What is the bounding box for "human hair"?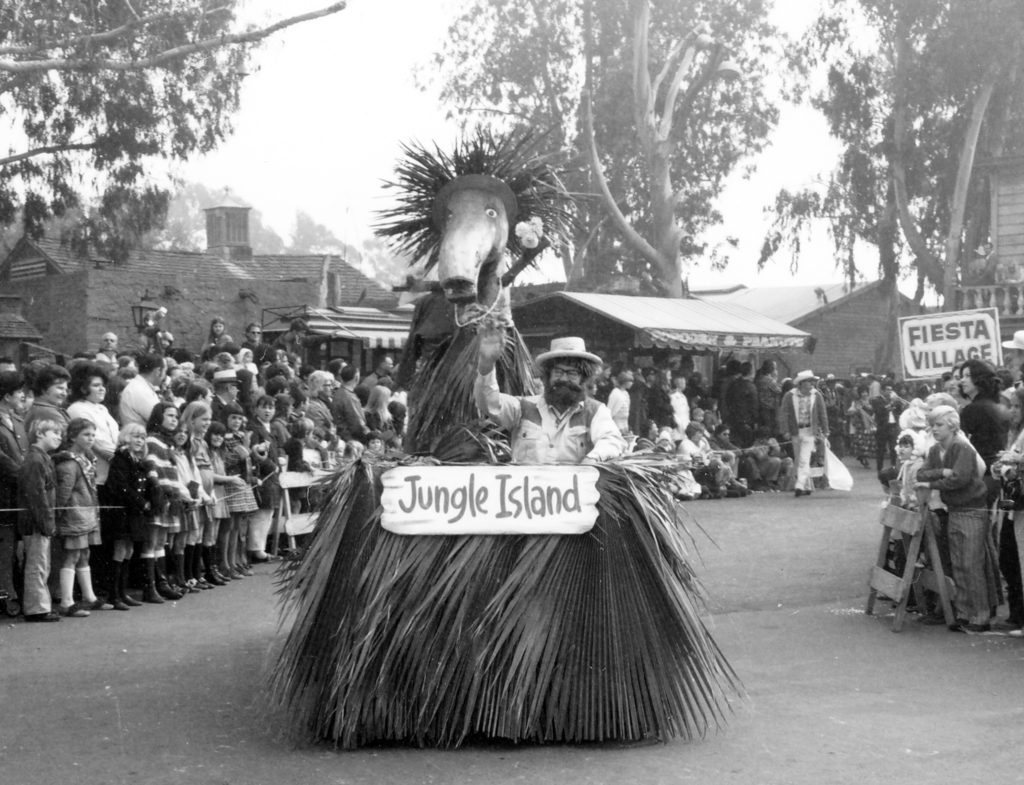
x1=32 y1=364 x2=72 y2=398.
